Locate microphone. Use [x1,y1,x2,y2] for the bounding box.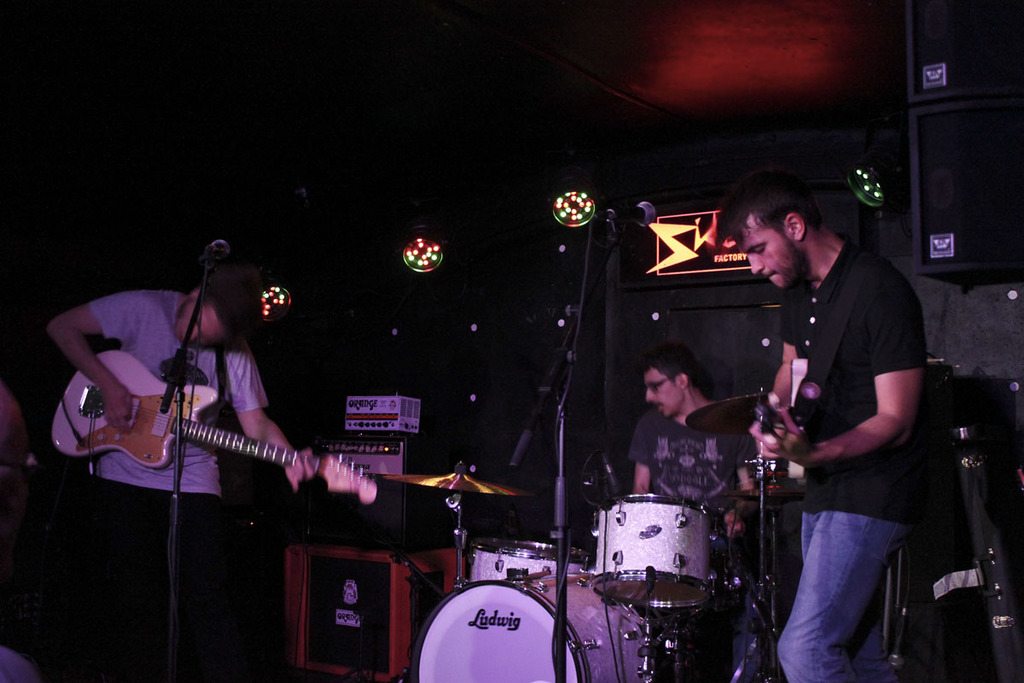
[209,236,232,260].
